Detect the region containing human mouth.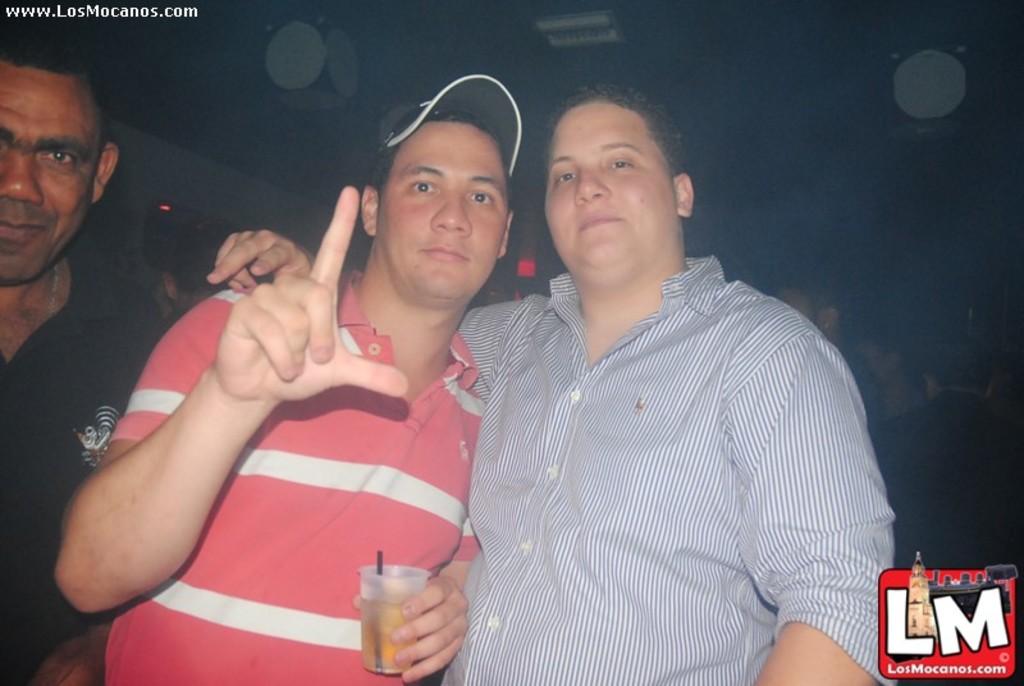
bbox=[579, 216, 620, 234].
